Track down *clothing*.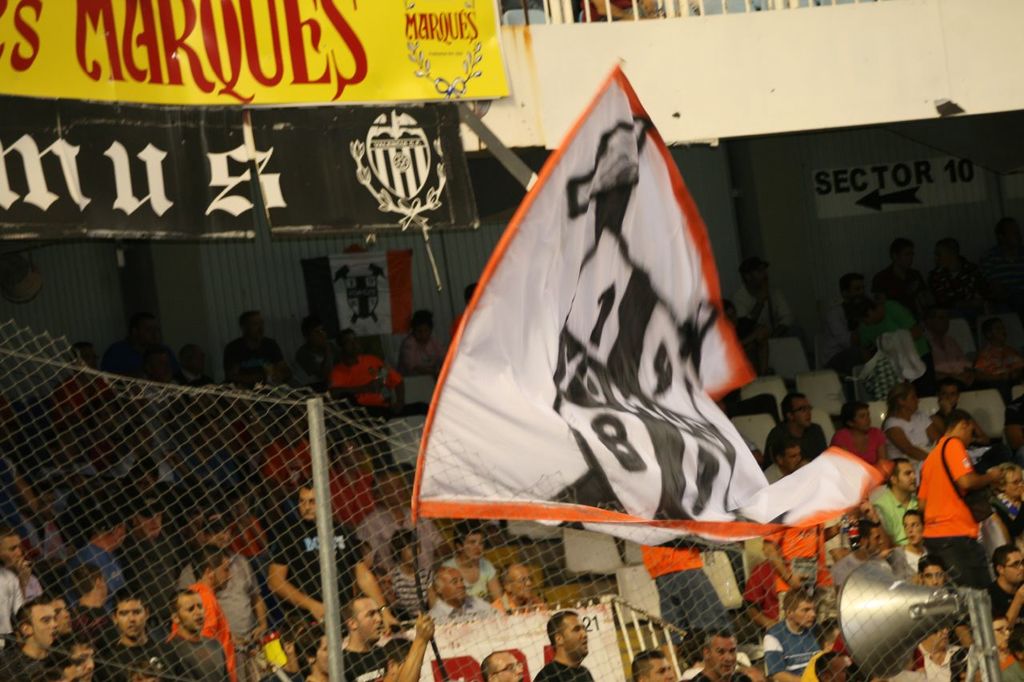
Tracked to [x1=51, y1=377, x2=114, y2=417].
